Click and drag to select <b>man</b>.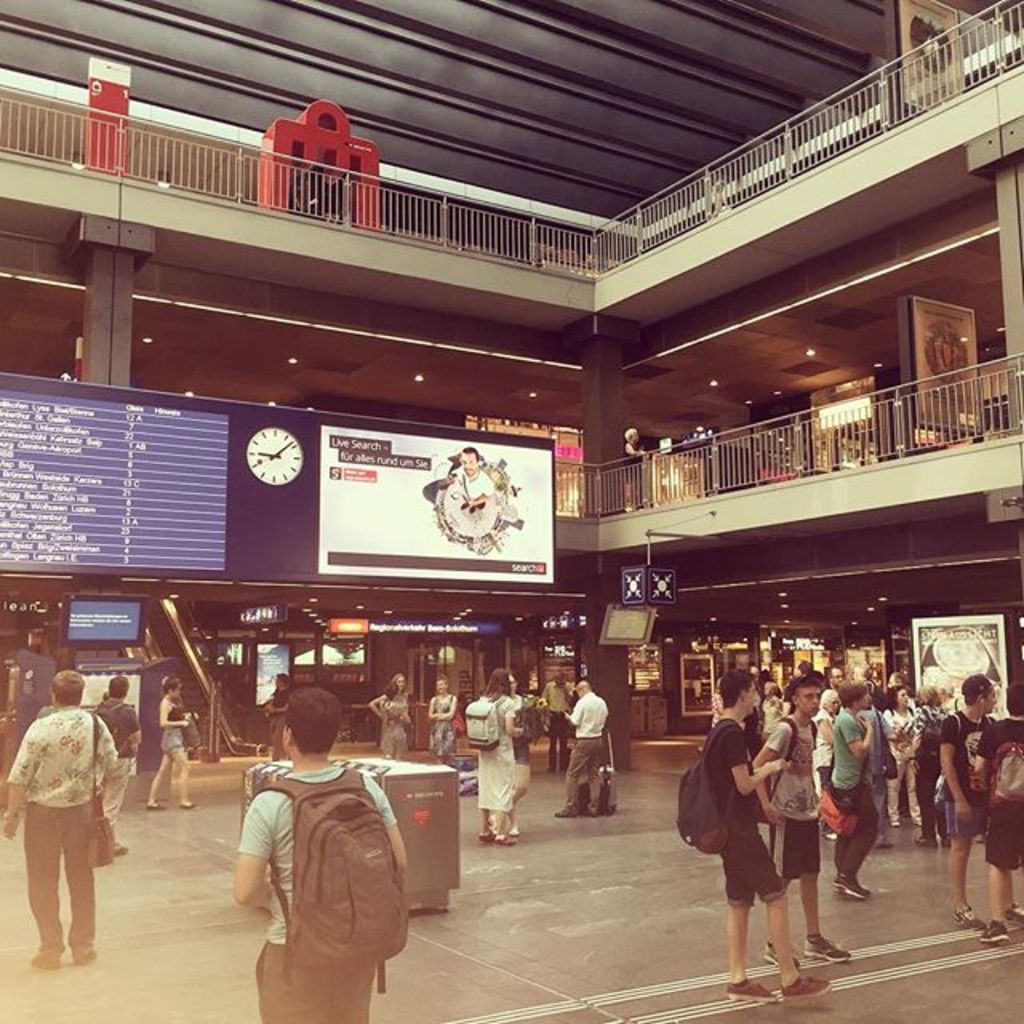
Selection: <bbox>883, 669, 914, 699</bbox>.
